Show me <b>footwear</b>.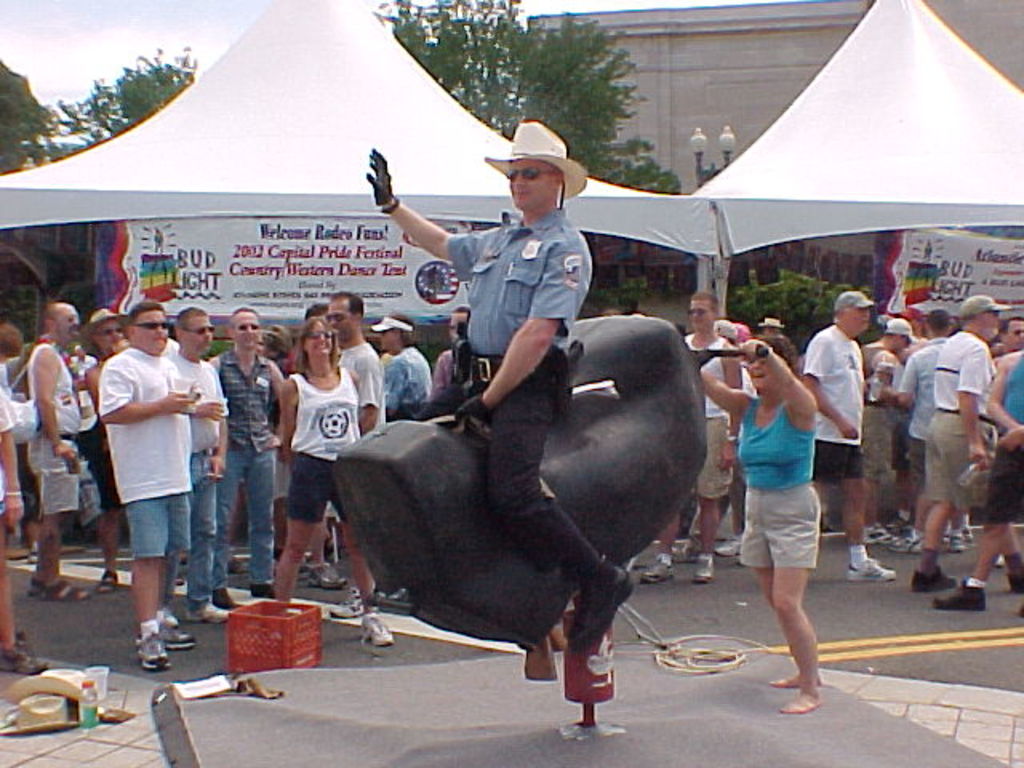
<b>footwear</b> is here: region(38, 586, 77, 608).
